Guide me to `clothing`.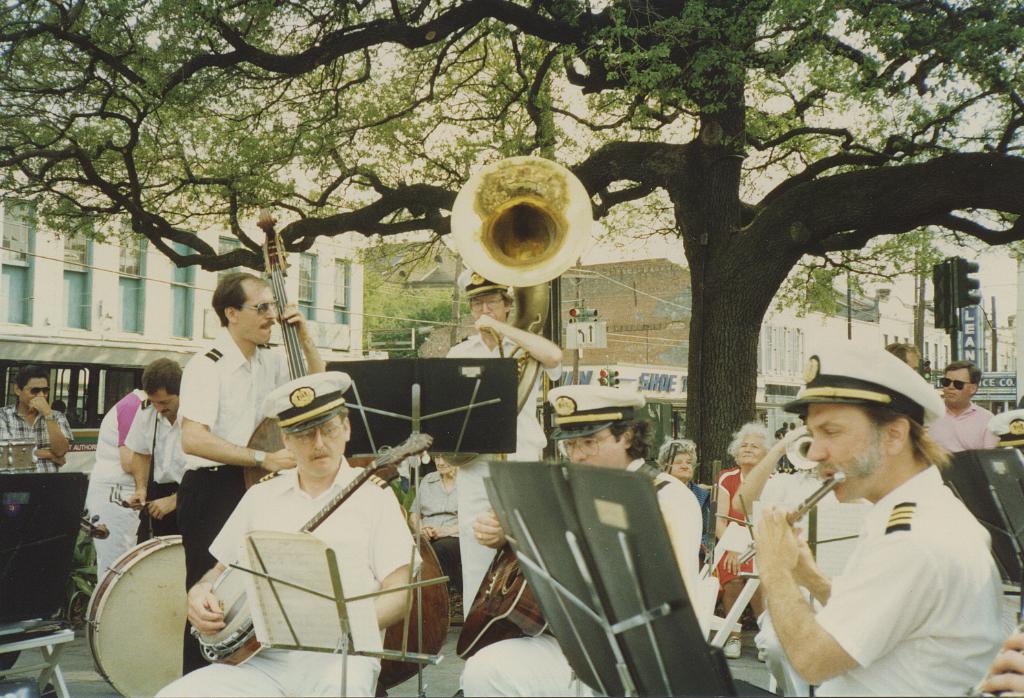
Guidance: region(0, 399, 76, 475).
